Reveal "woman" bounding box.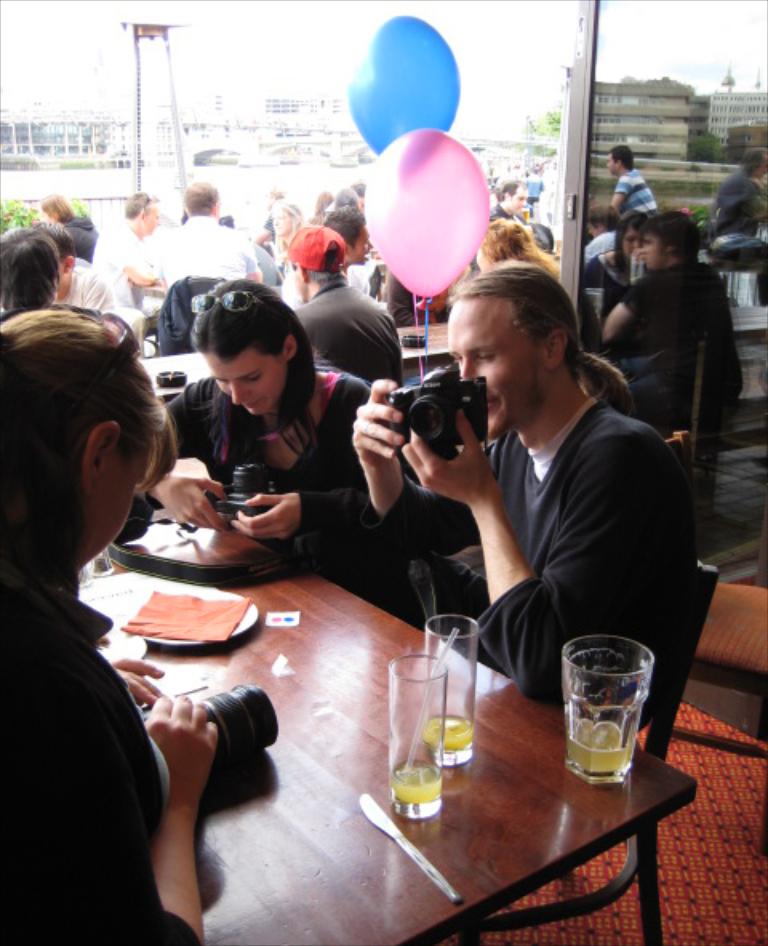
Revealed: detection(133, 277, 490, 635).
